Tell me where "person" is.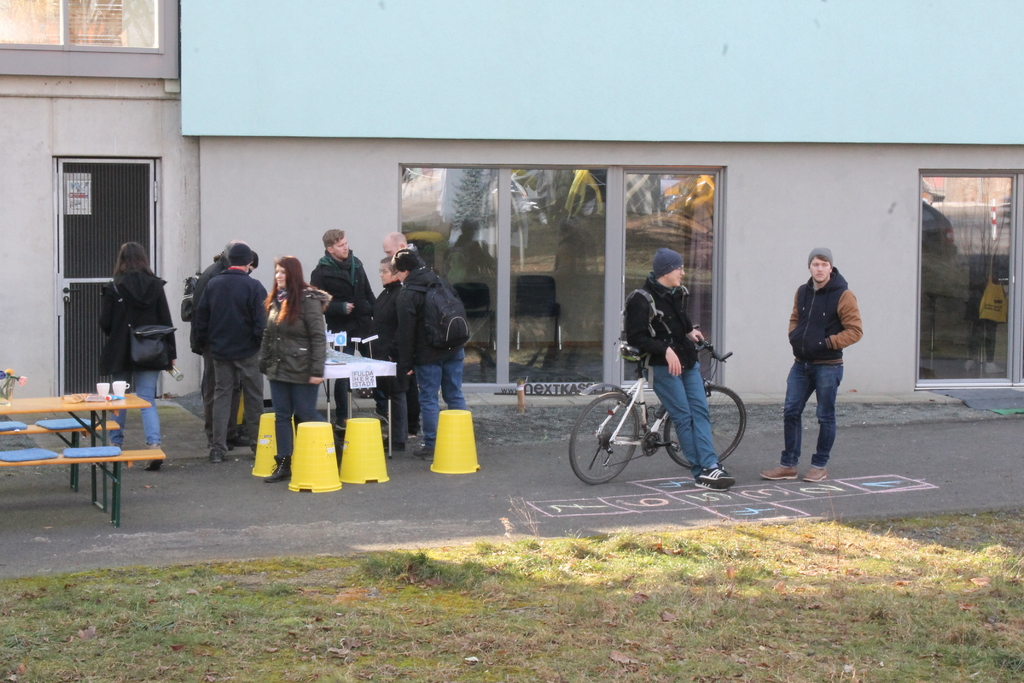
"person" is at [259, 258, 333, 482].
